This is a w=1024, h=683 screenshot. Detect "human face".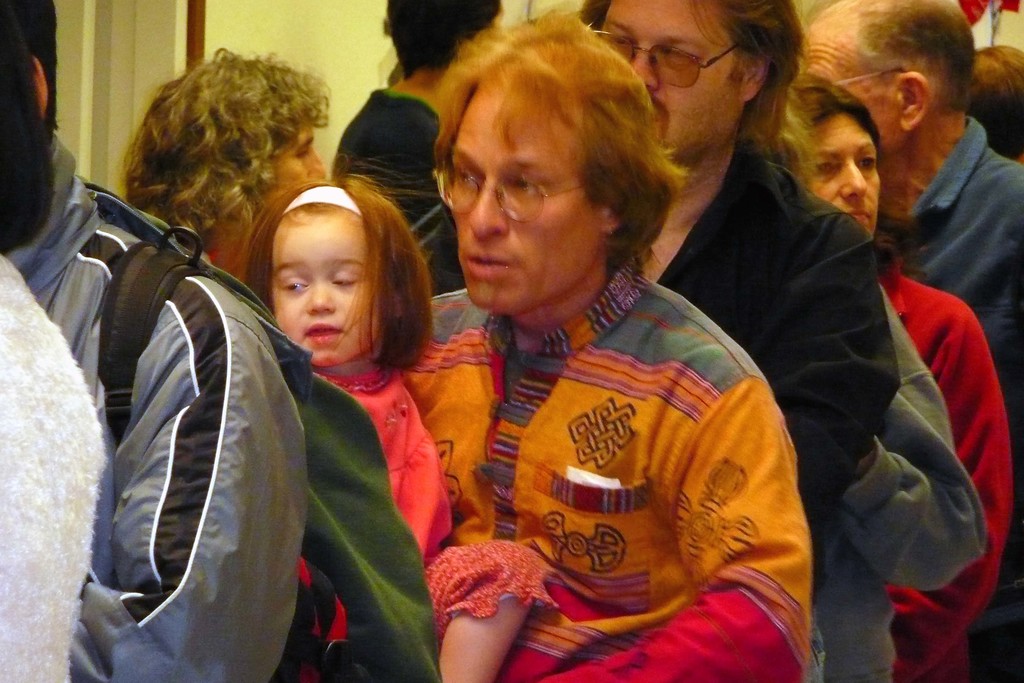
x1=805, y1=26, x2=900, y2=154.
